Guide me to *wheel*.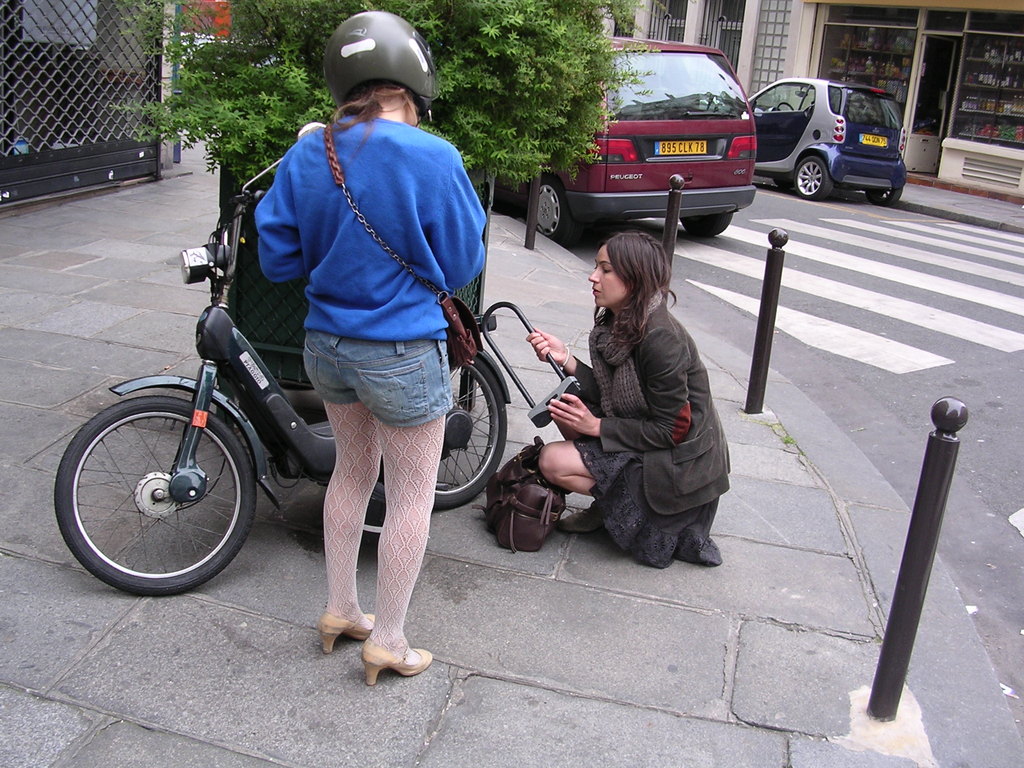
Guidance: box=[431, 357, 504, 507].
